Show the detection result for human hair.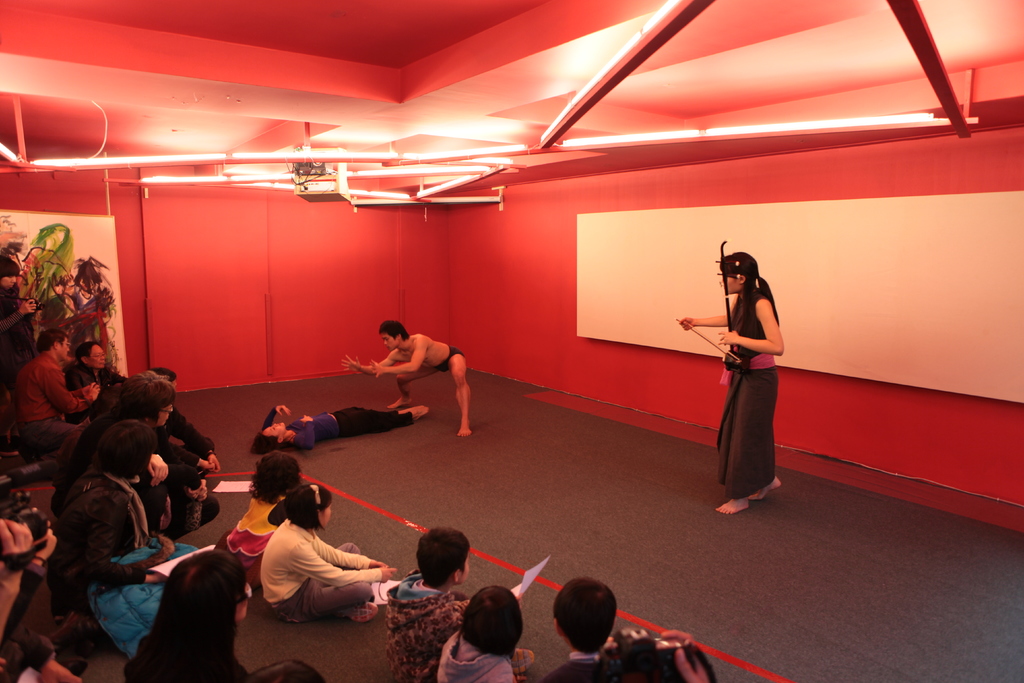
left=550, top=576, right=621, bottom=656.
